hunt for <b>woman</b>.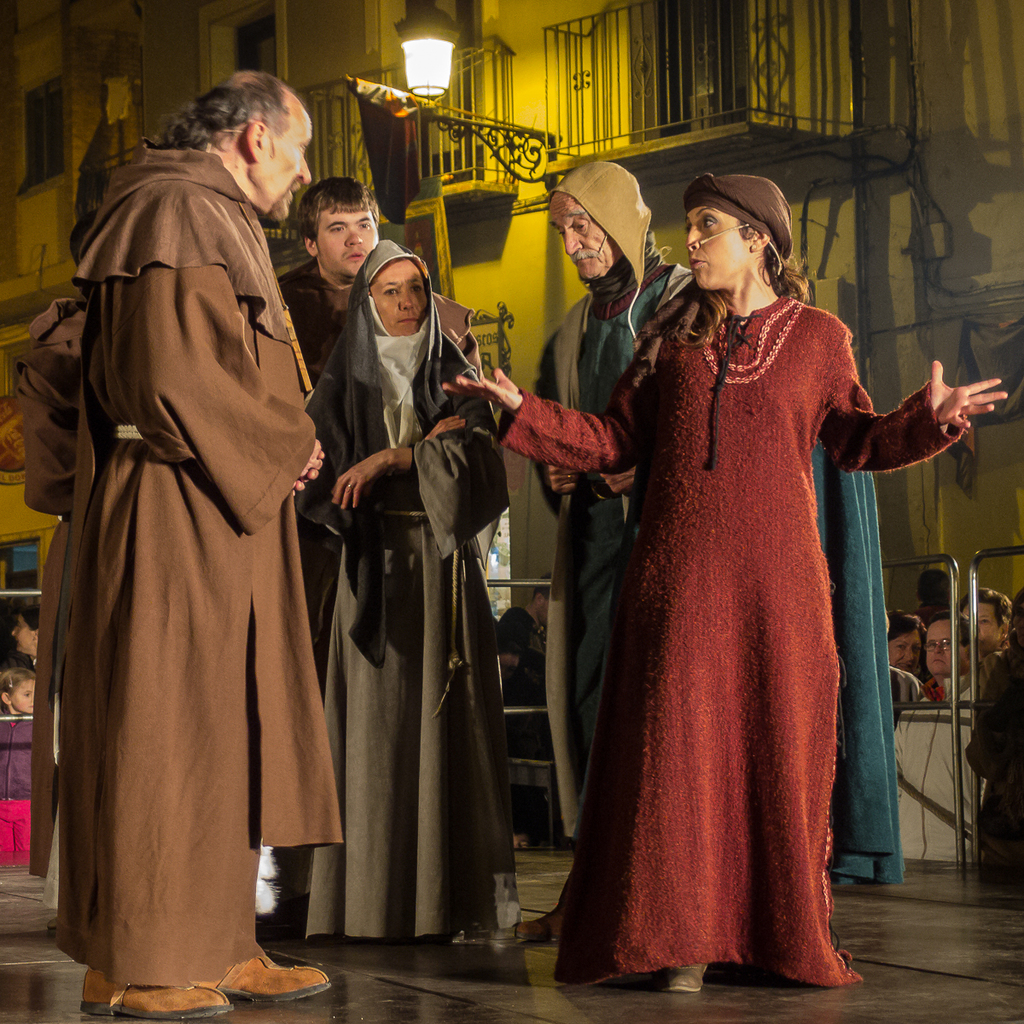
Hunted down at (13, 607, 41, 654).
